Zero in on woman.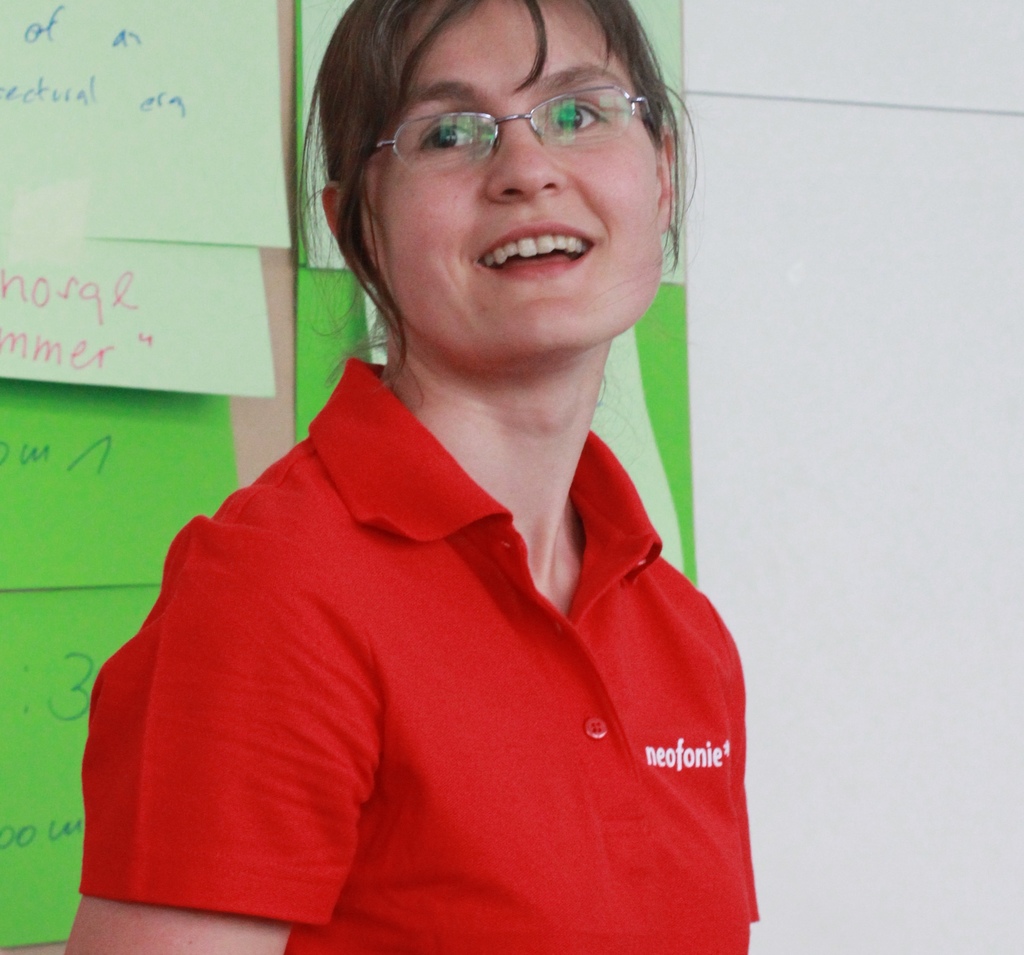
Zeroed in: BBox(63, 20, 796, 933).
